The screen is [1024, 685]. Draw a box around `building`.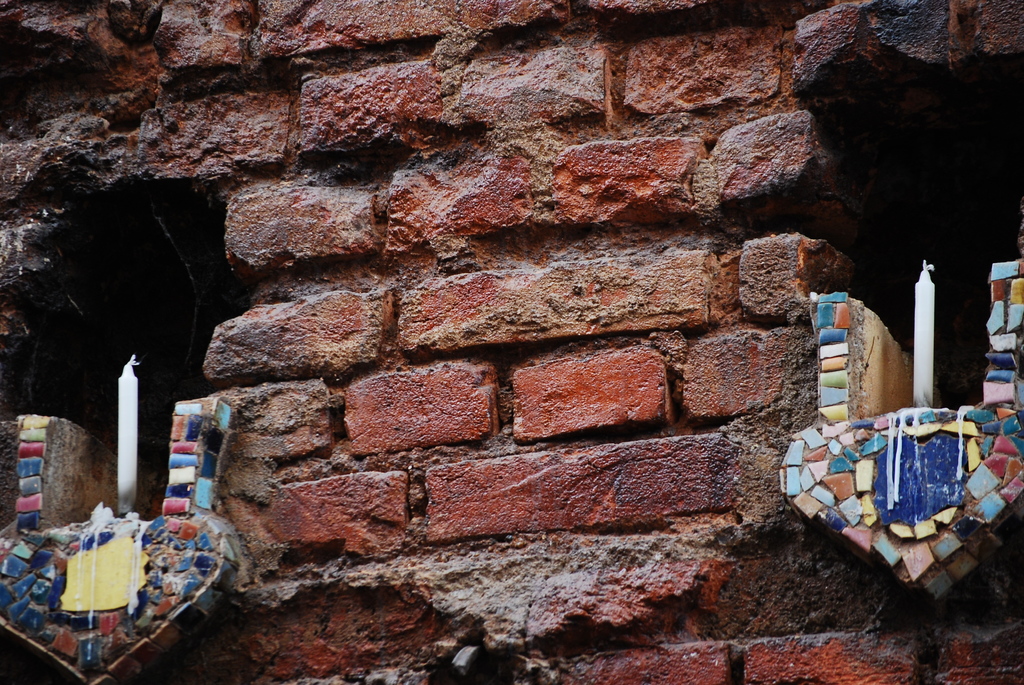
select_region(0, 0, 1023, 684).
